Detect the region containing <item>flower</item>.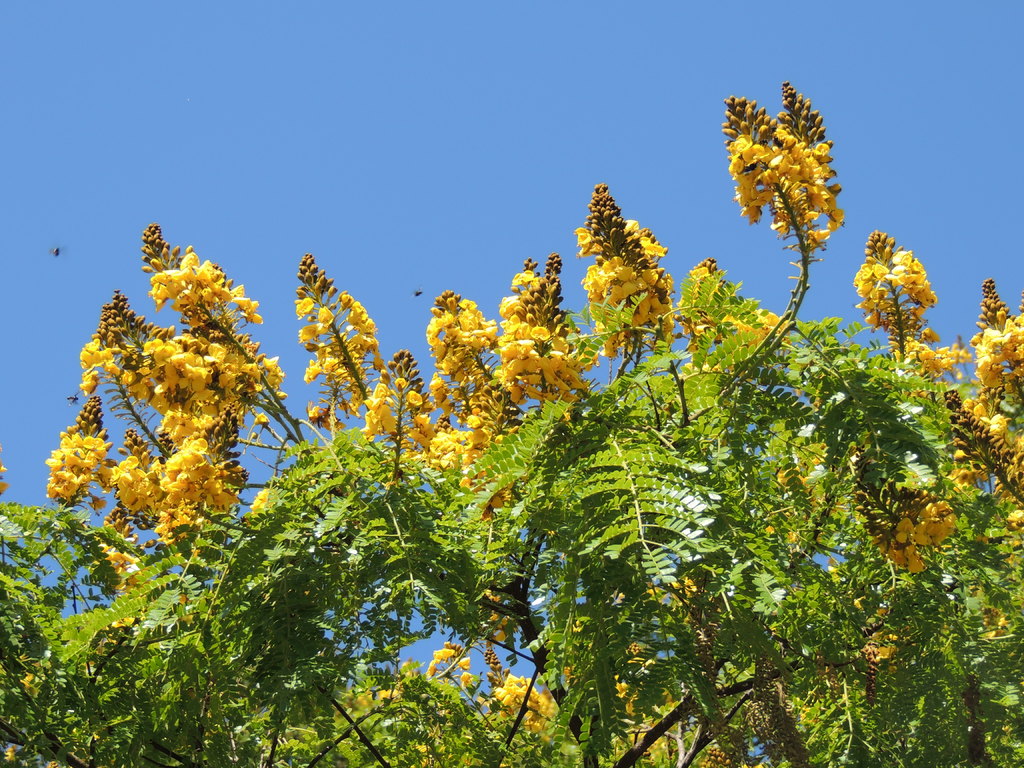
region(726, 74, 850, 264).
